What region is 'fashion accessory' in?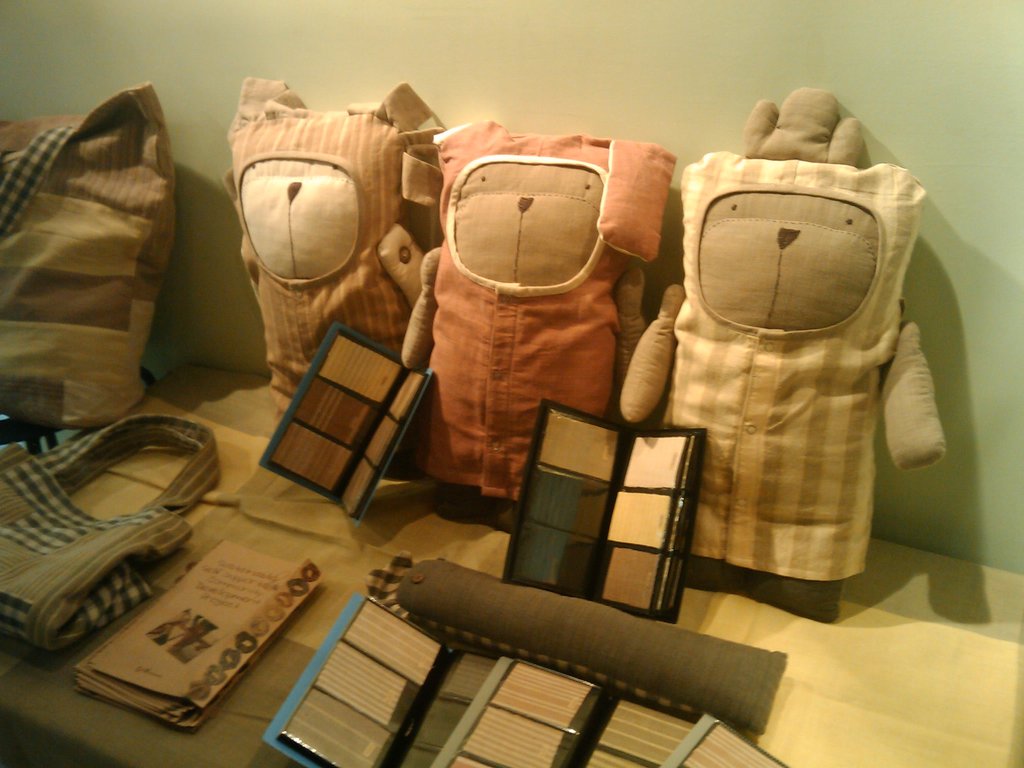
box=[0, 415, 225, 646].
